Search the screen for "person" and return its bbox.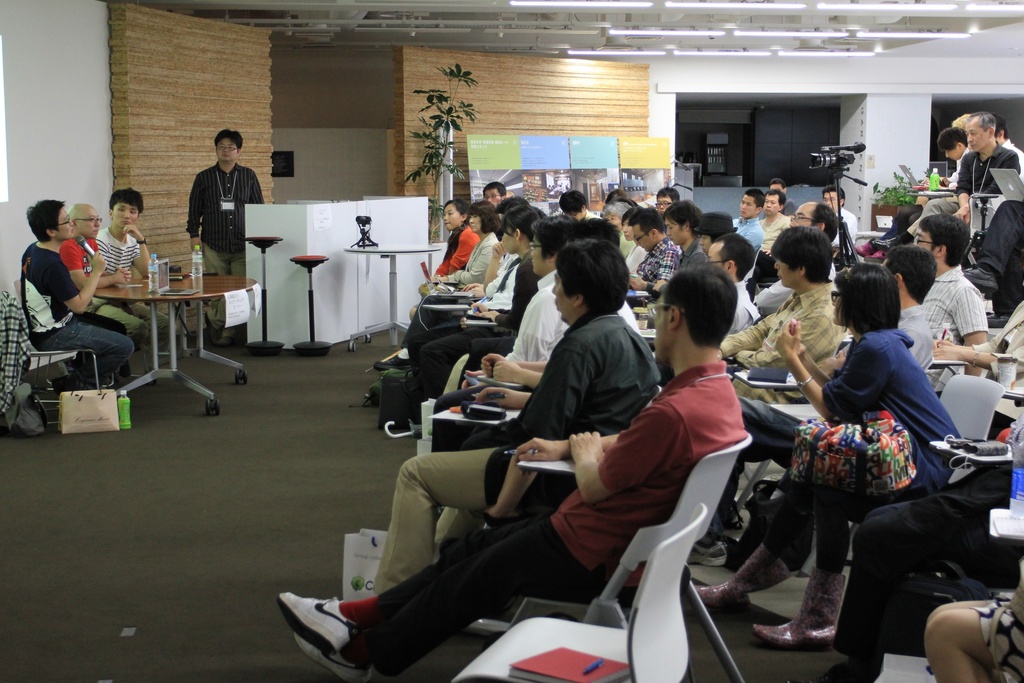
Found: l=98, t=186, r=156, b=288.
